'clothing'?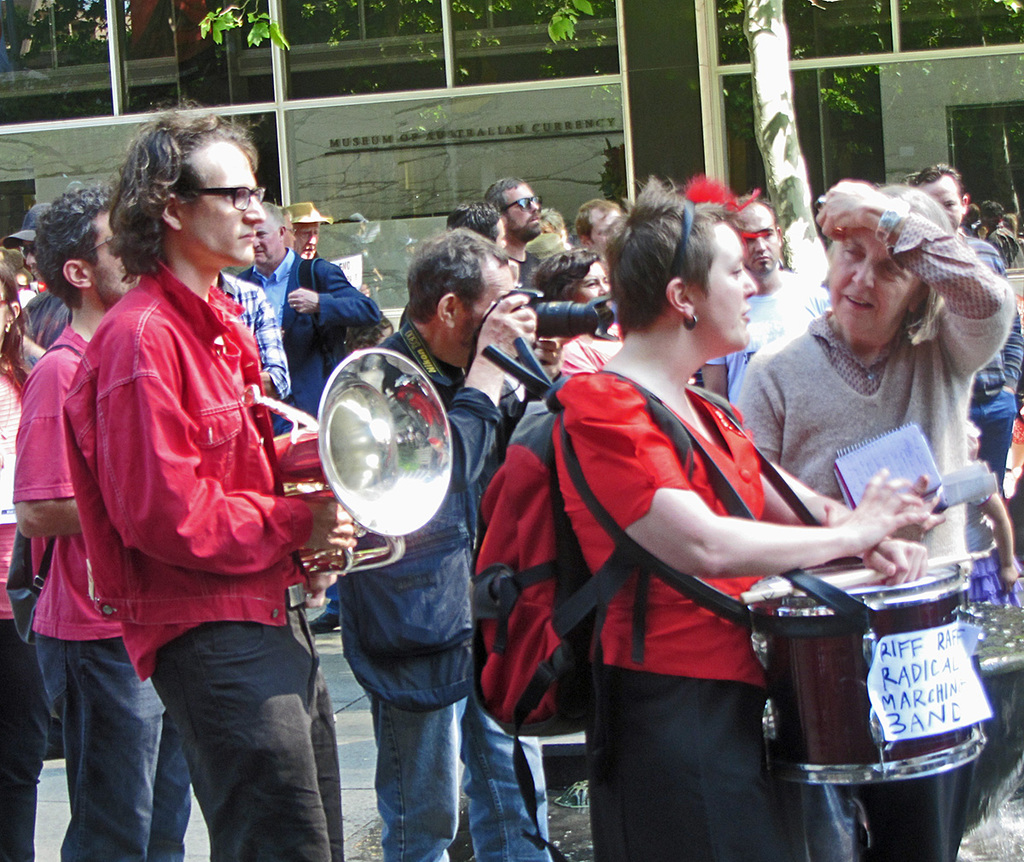
l=966, t=213, r=1023, b=509
